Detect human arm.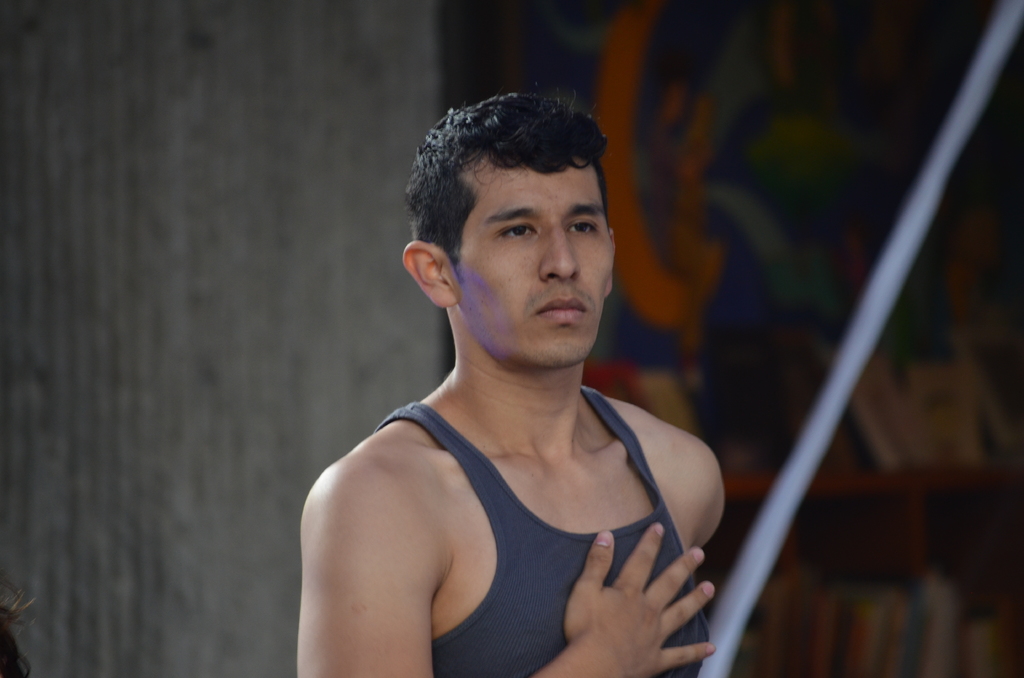
Detected at rect(296, 445, 717, 677).
